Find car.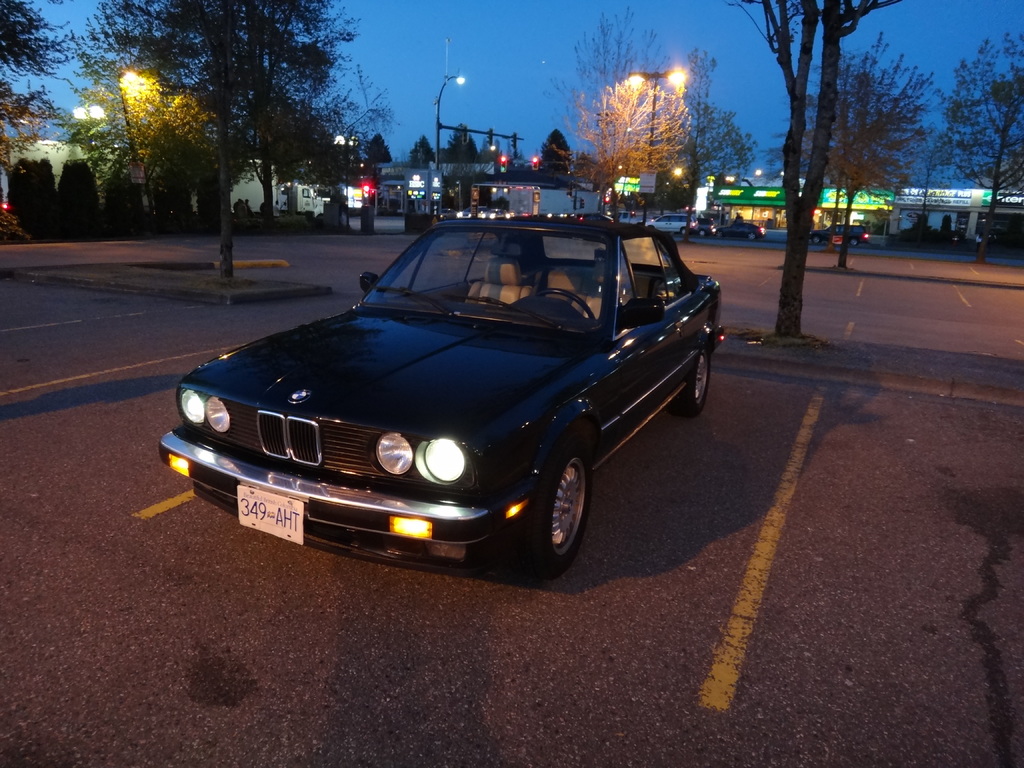
region(708, 212, 770, 246).
